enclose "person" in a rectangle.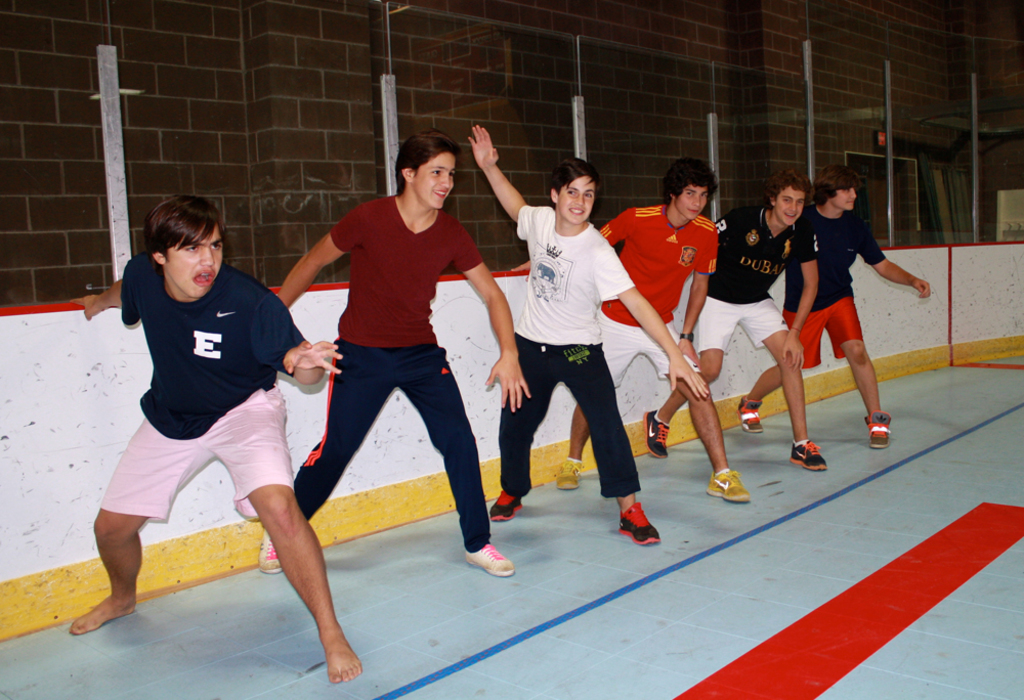
box=[735, 161, 933, 447].
